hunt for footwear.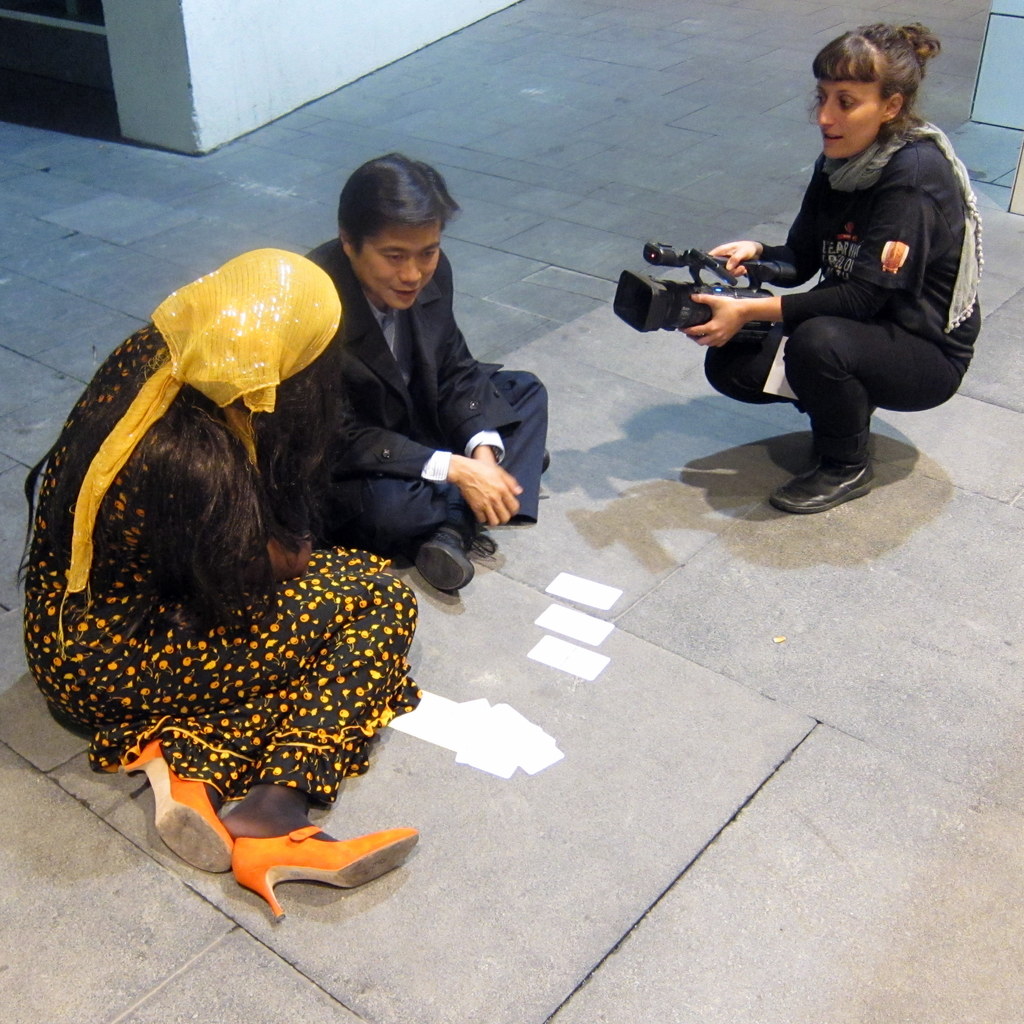
Hunted down at (left=224, top=821, right=424, bottom=929).
